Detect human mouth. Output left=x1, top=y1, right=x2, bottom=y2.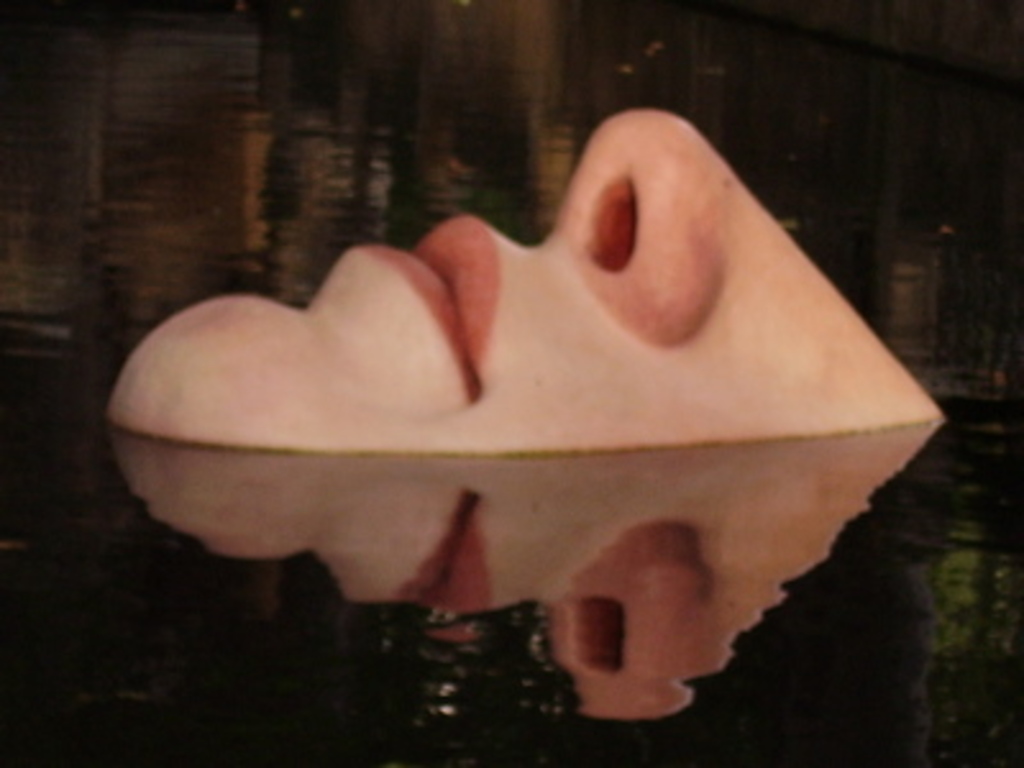
left=364, top=212, right=502, bottom=397.
